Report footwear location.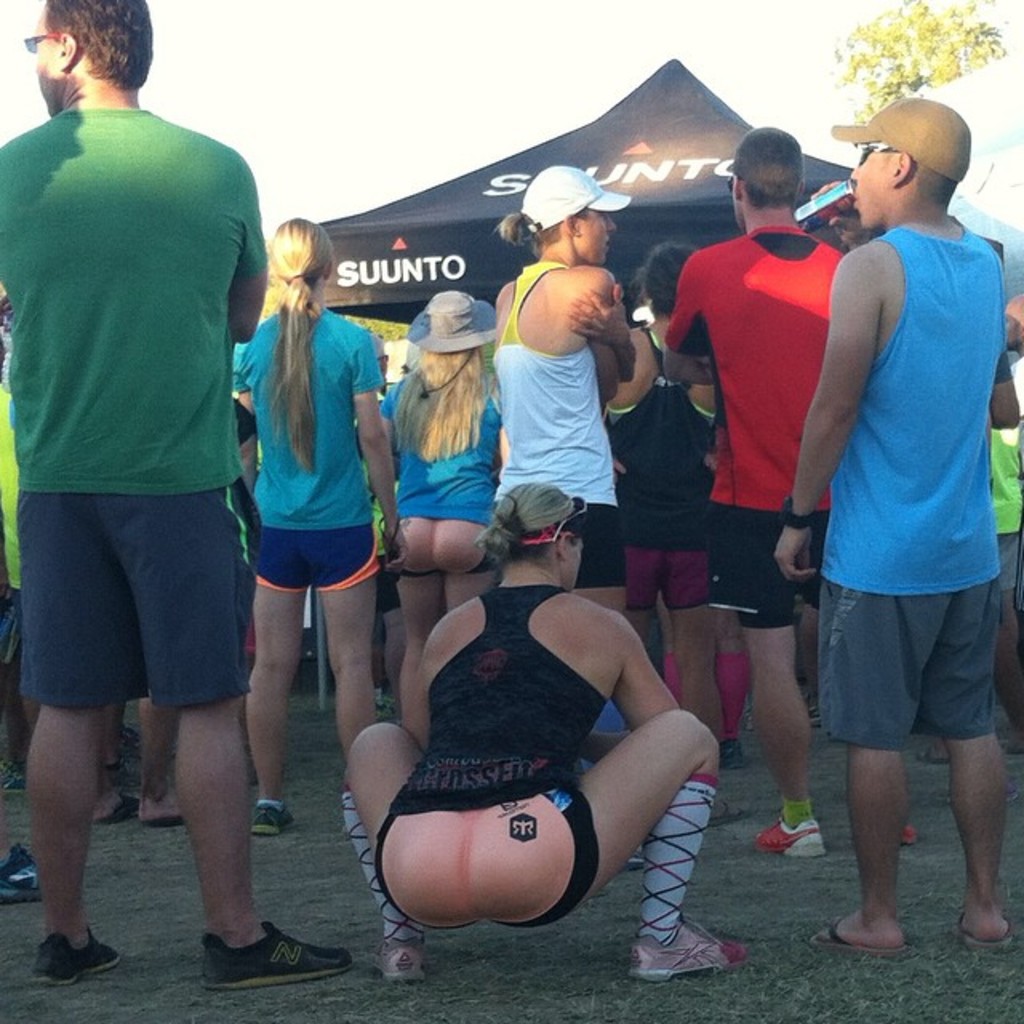
Report: x1=717 y1=741 x2=746 y2=768.
